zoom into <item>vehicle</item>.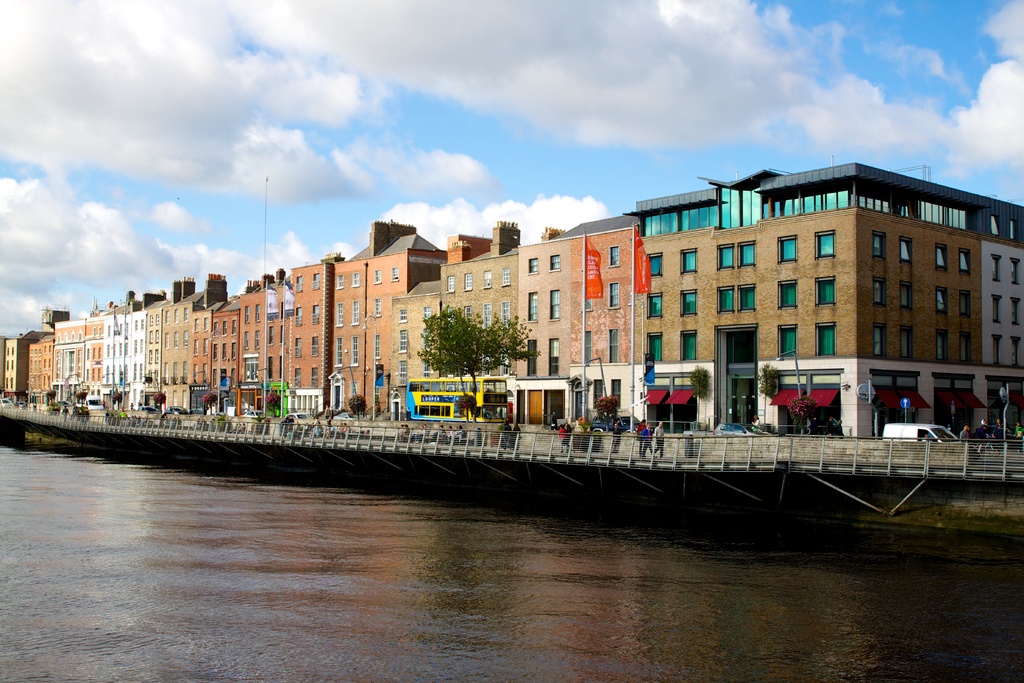
Zoom target: [50,397,79,409].
